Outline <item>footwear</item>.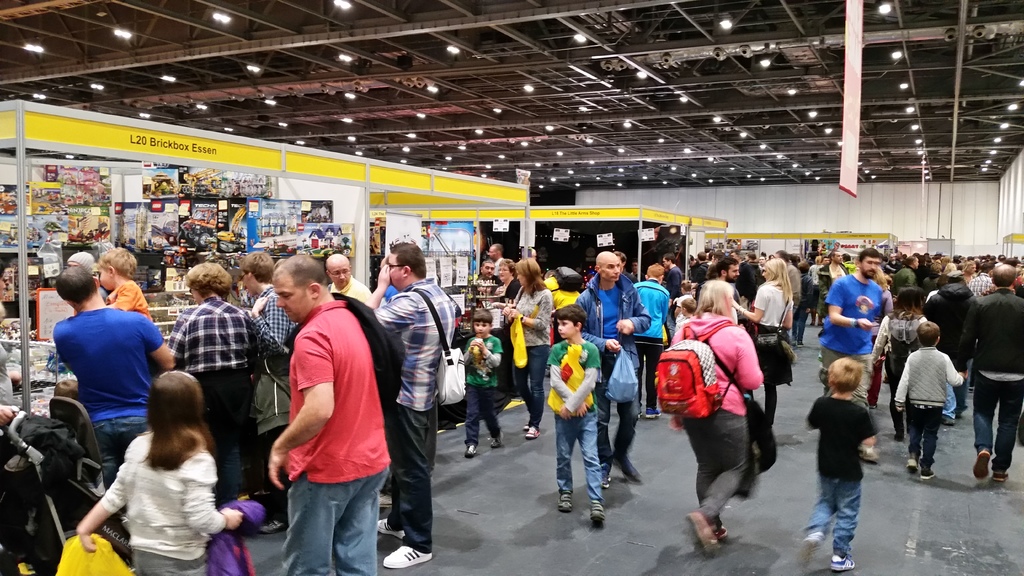
Outline: <region>465, 447, 479, 460</region>.
